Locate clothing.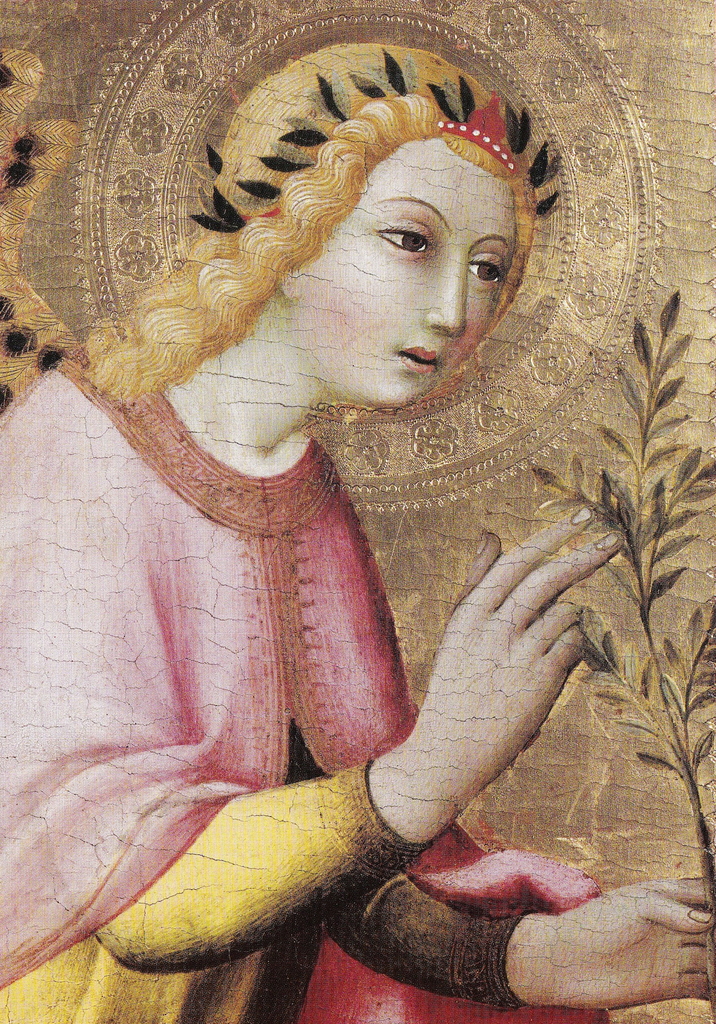
Bounding box: <region>0, 335, 601, 1023</region>.
